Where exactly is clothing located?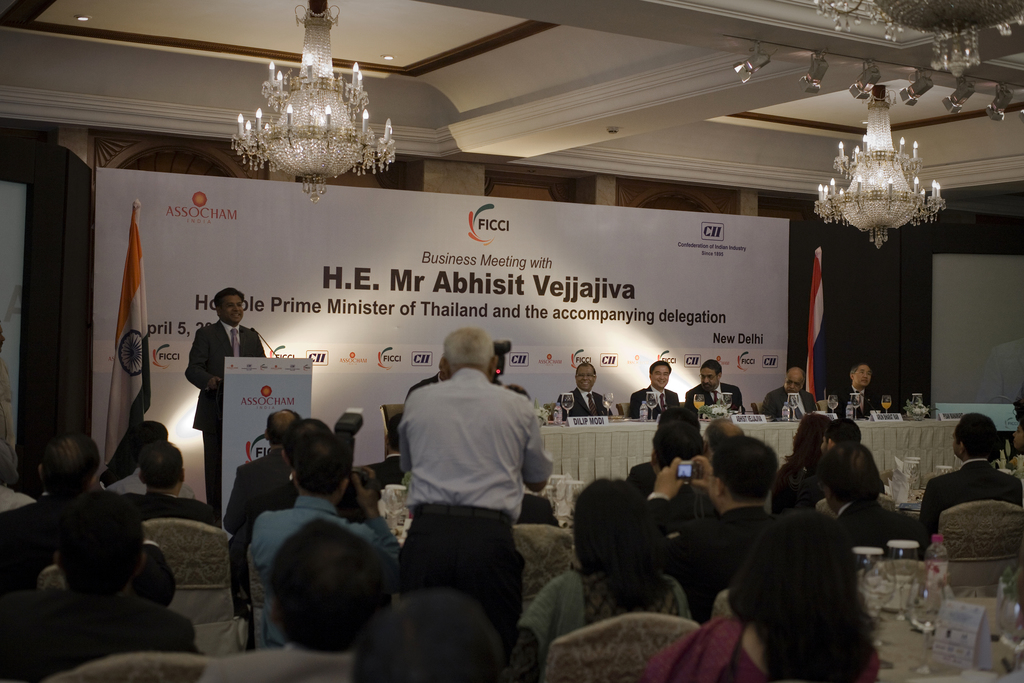
Its bounding box is region(626, 386, 680, 419).
